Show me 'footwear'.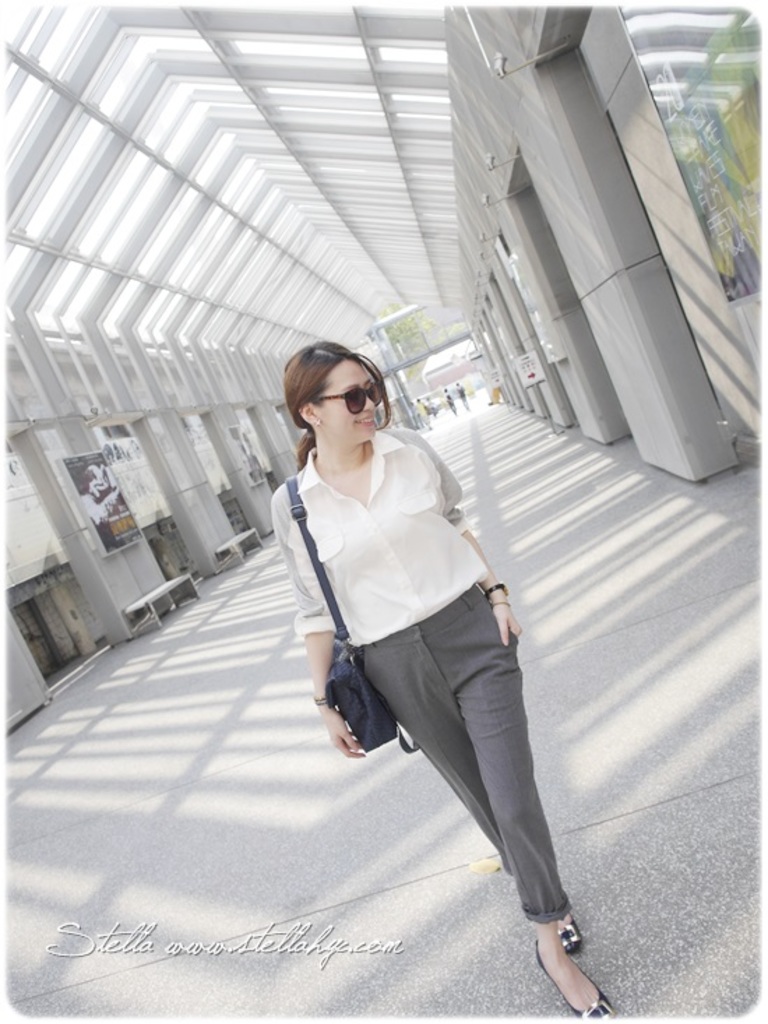
'footwear' is here: (left=528, top=940, right=621, bottom=1021).
